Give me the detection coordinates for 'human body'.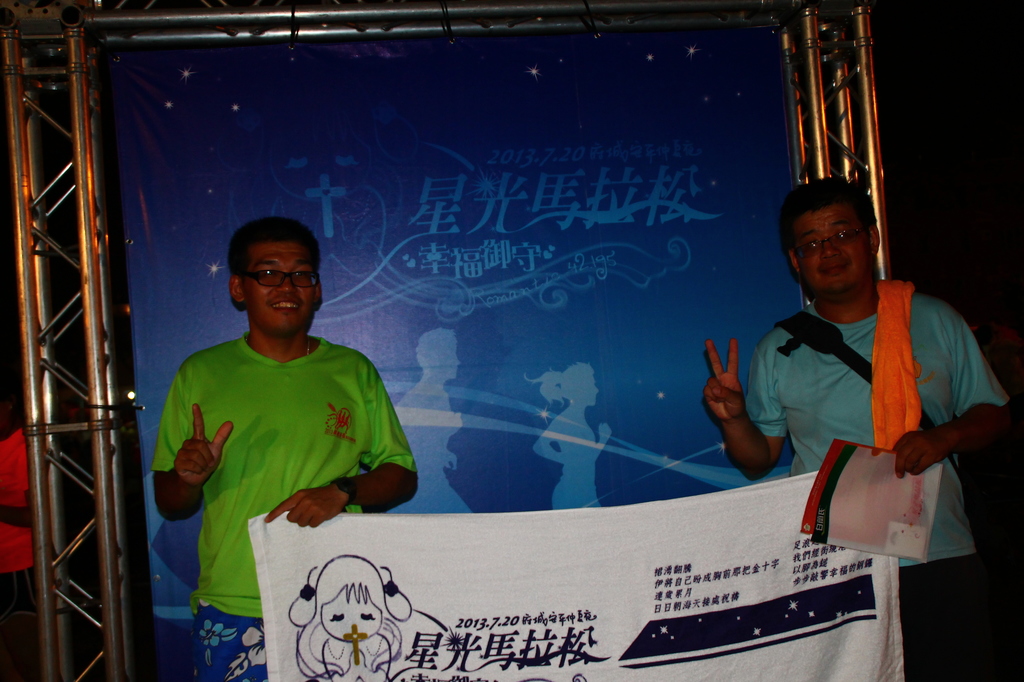
rect(703, 280, 1012, 681).
